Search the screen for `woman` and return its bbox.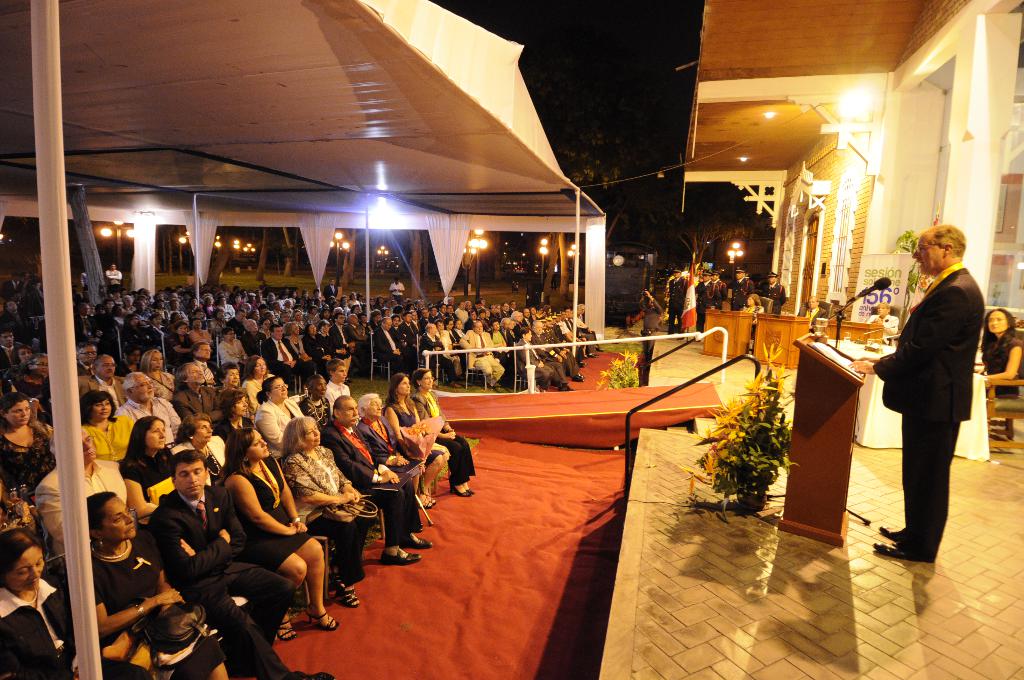
Found: (168, 323, 196, 369).
